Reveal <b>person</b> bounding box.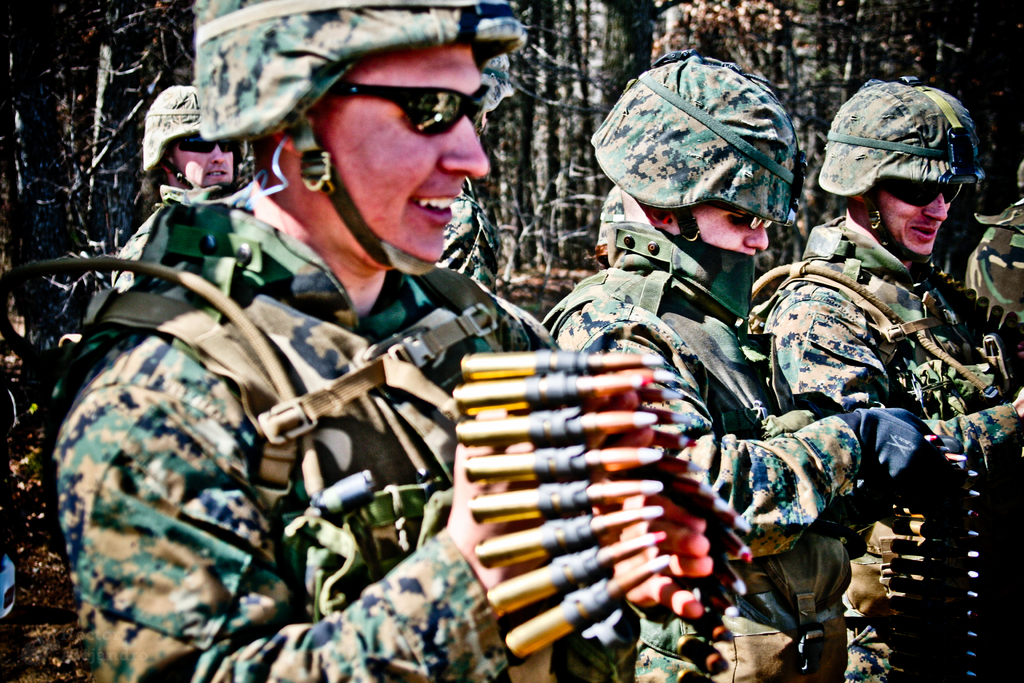
Revealed: (104, 88, 242, 317).
